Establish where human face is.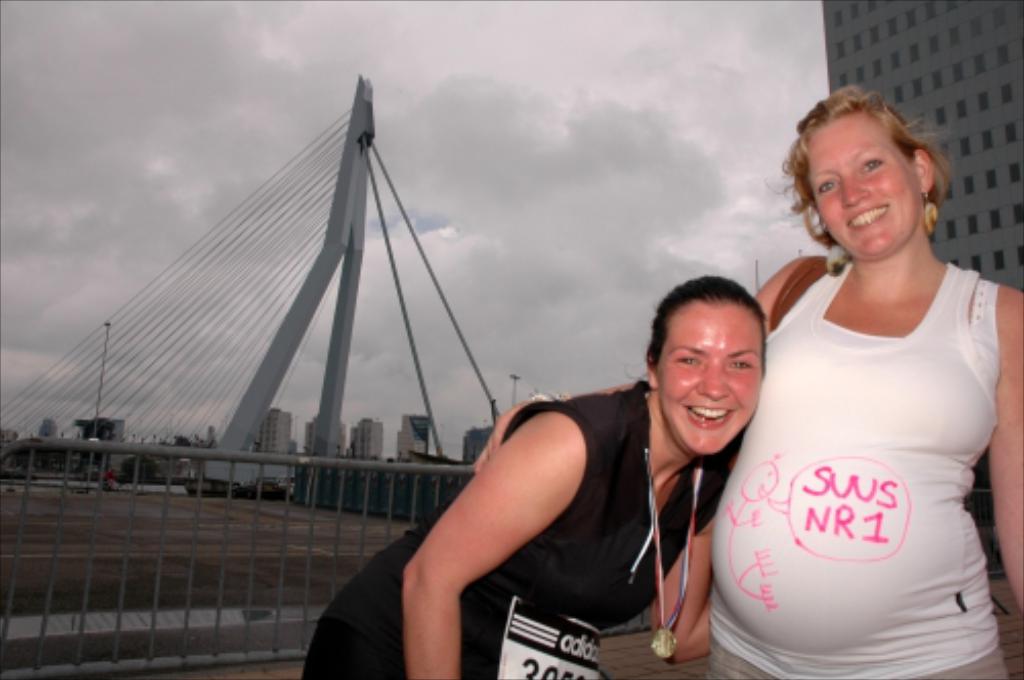
Established at {"left": 662, "top": 311, "right": 764, "bottom": 455}.
